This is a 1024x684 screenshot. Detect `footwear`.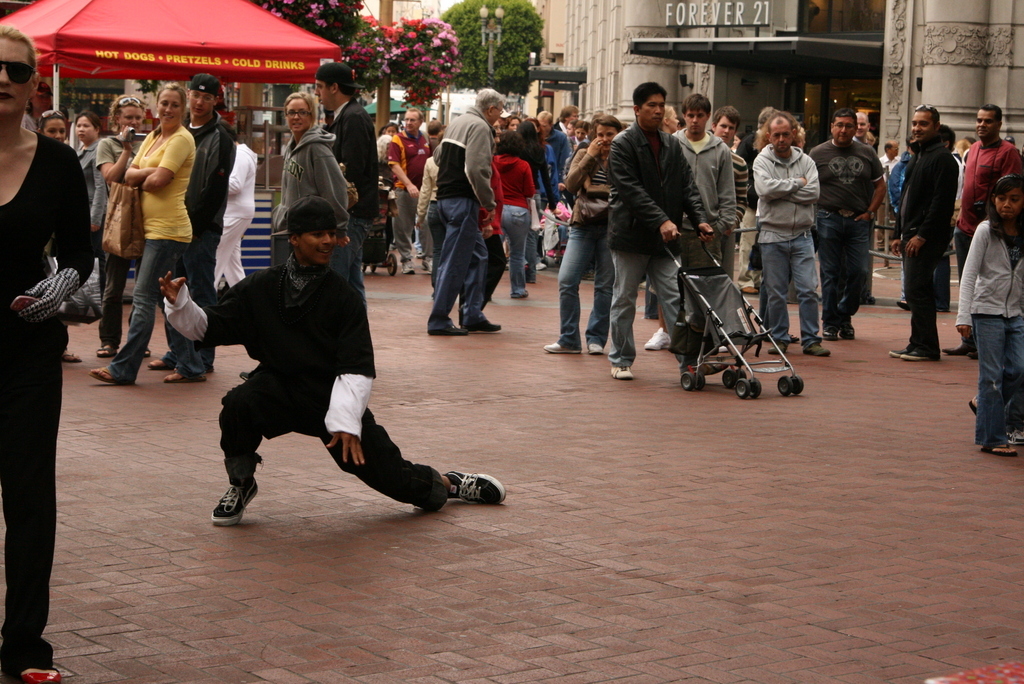
box(400, 260, 416, 276).
